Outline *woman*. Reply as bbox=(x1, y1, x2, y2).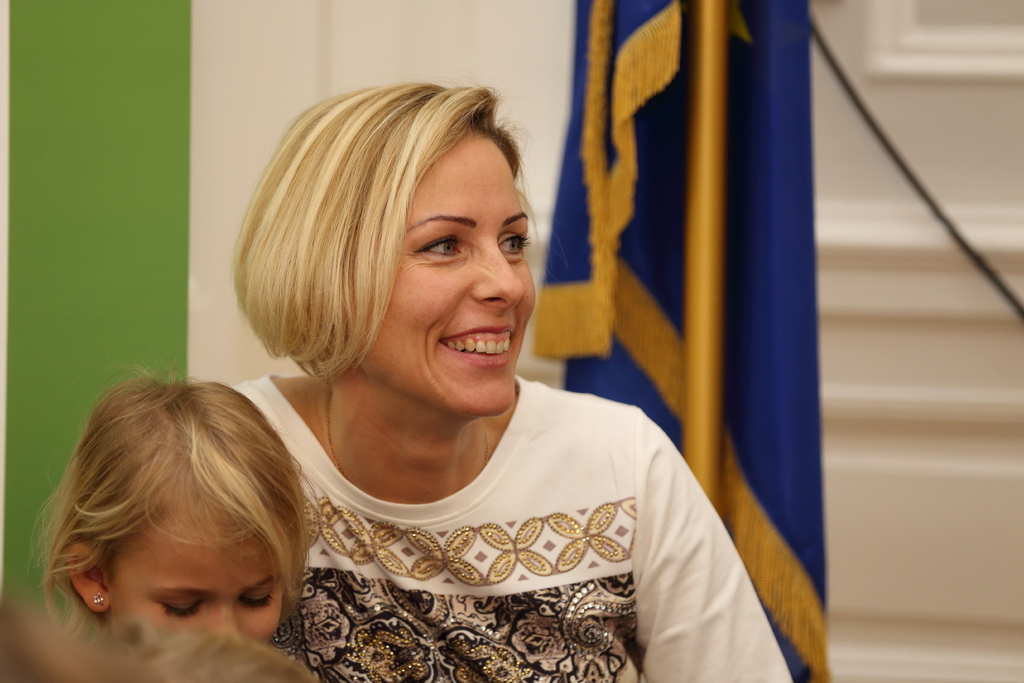
bbox=(225, 76, 795, 682).
